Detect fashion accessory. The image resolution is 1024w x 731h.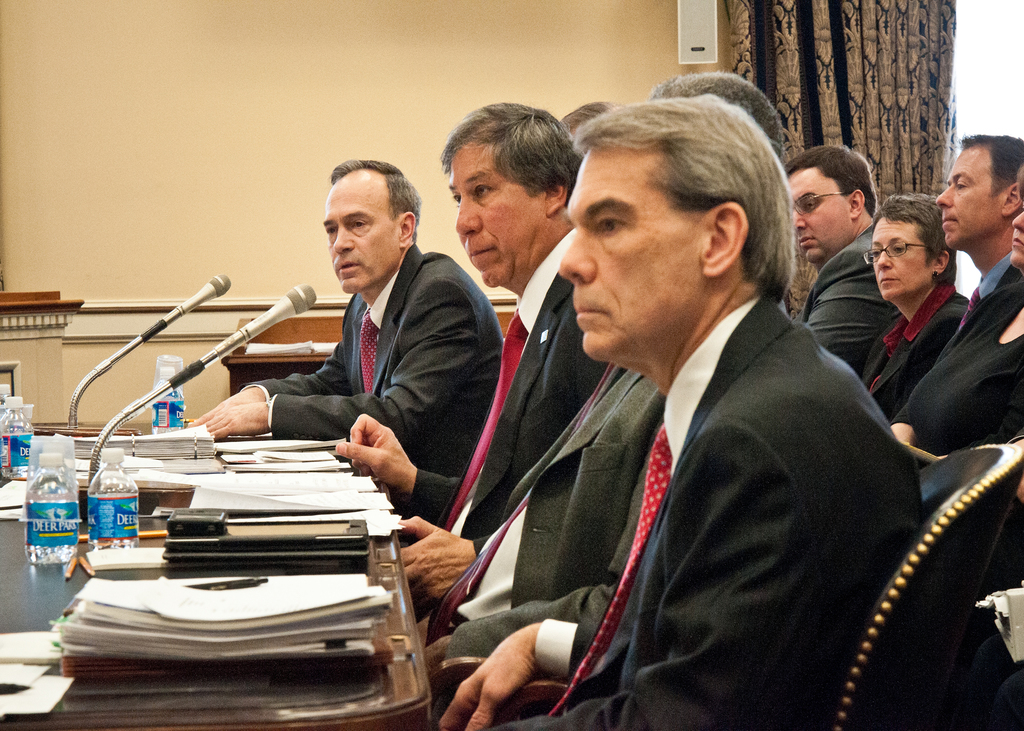
bbox=[359, 310, 380, 392].
